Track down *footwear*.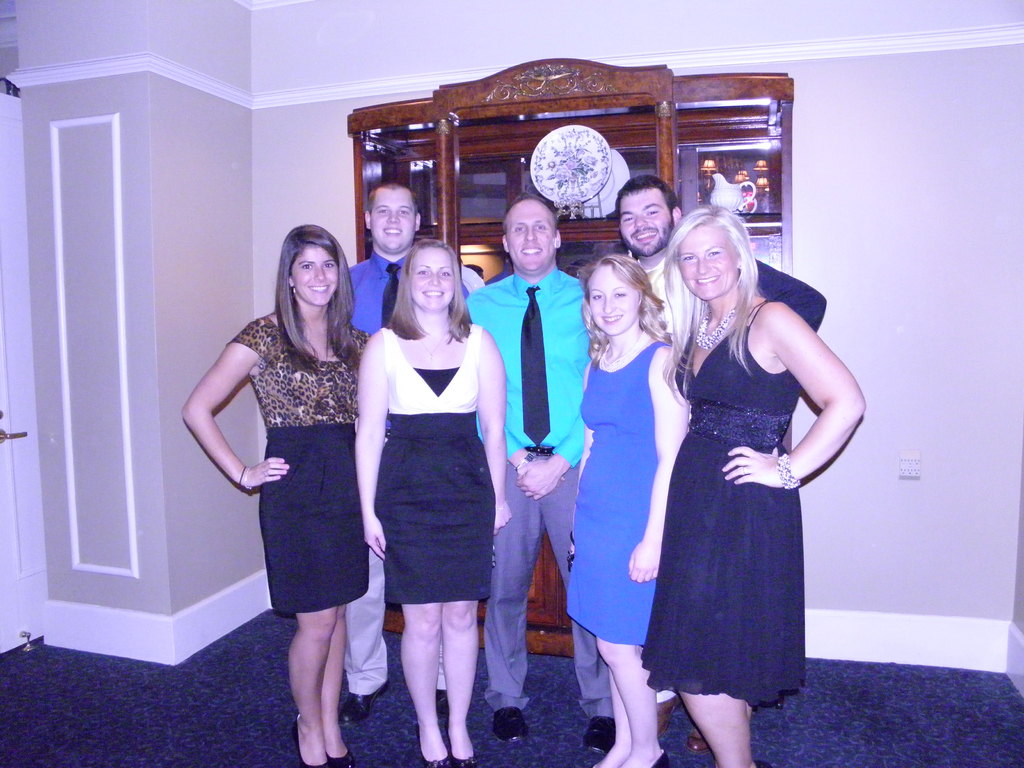
Tracked to x1=292 y1=710 x2=326 y2=767.
